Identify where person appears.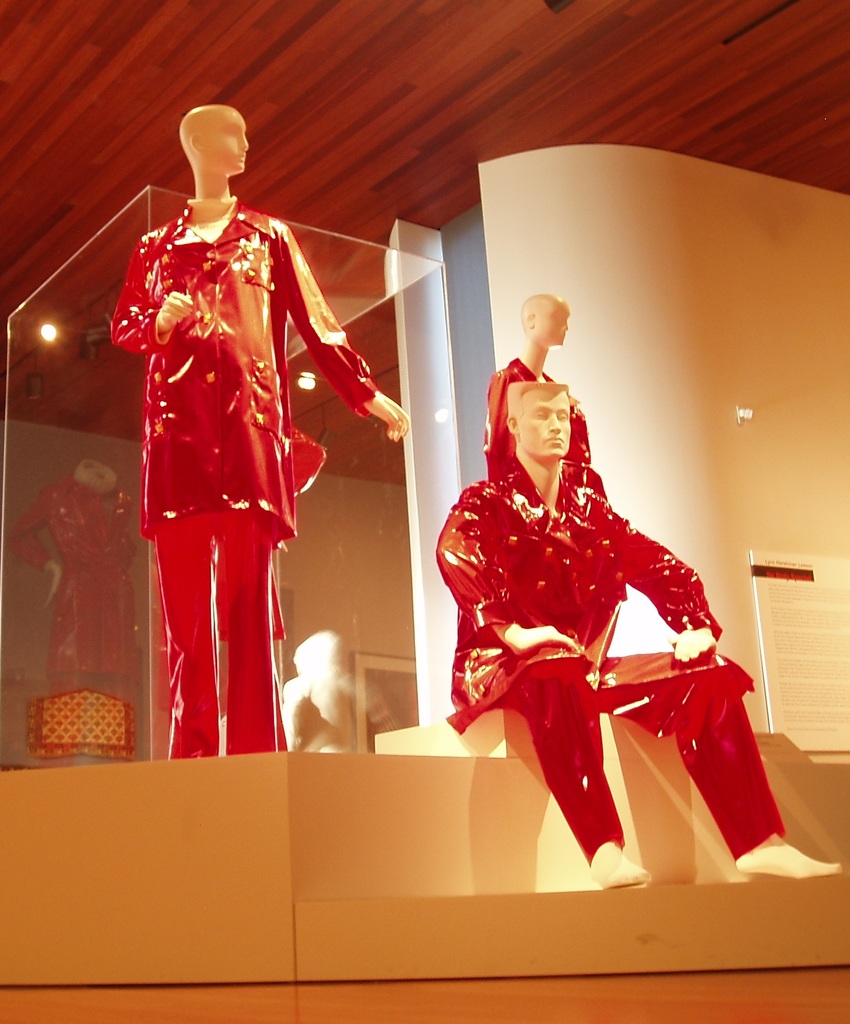
Appears at 481 291 586 474.
